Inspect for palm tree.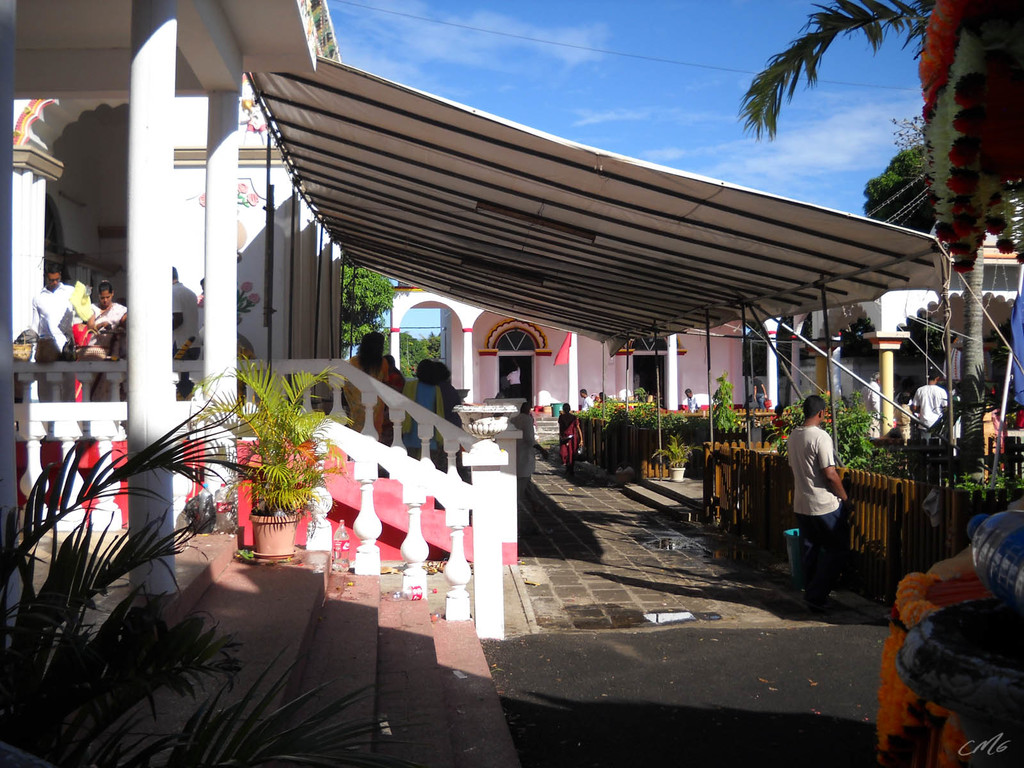
Inspection: [x1=719, y1=18, x2=929, y2=160].
